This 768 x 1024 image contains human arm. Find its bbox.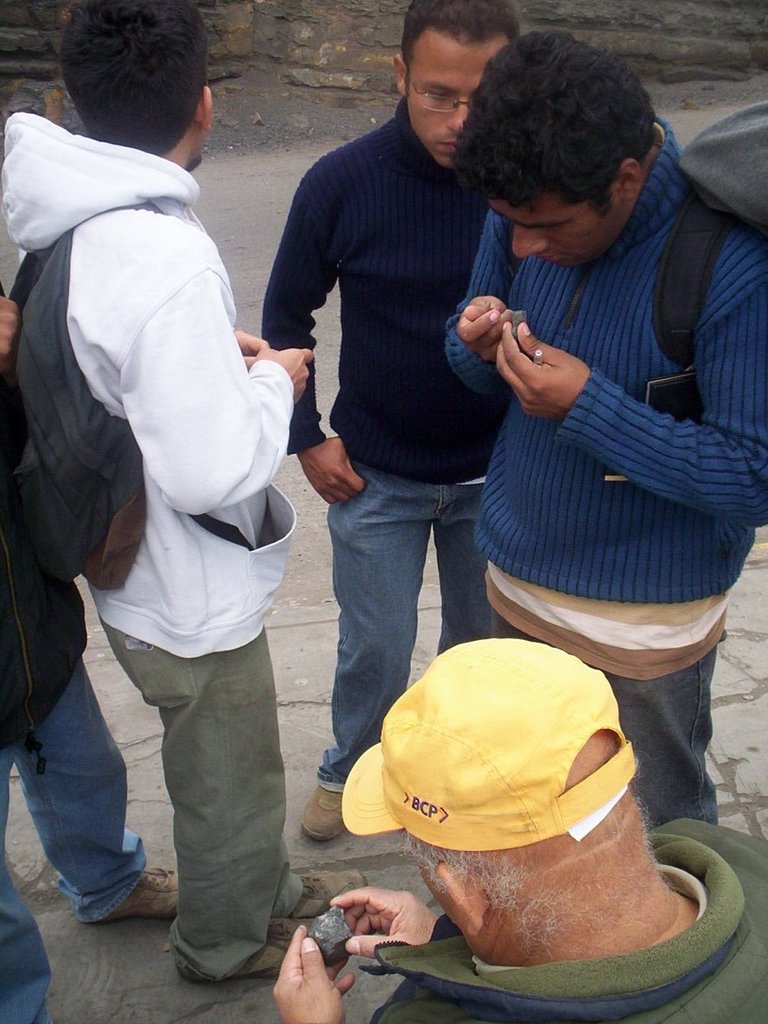
492/274/767/527.
